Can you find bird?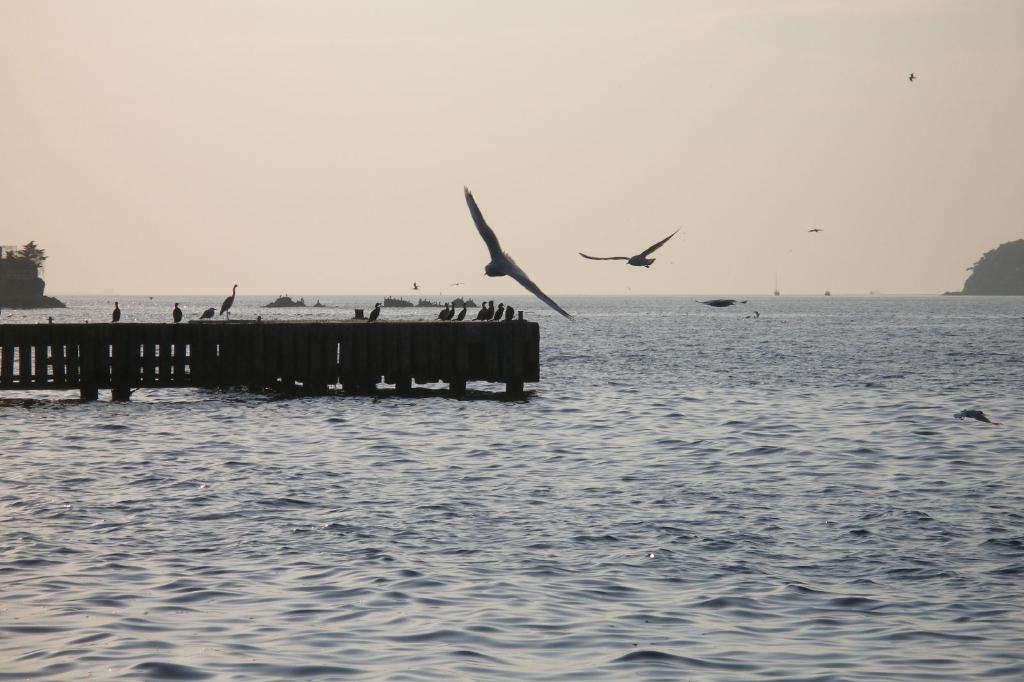
Yes, bounding box: x1=453, y1=193, x2=568, y2=312.
